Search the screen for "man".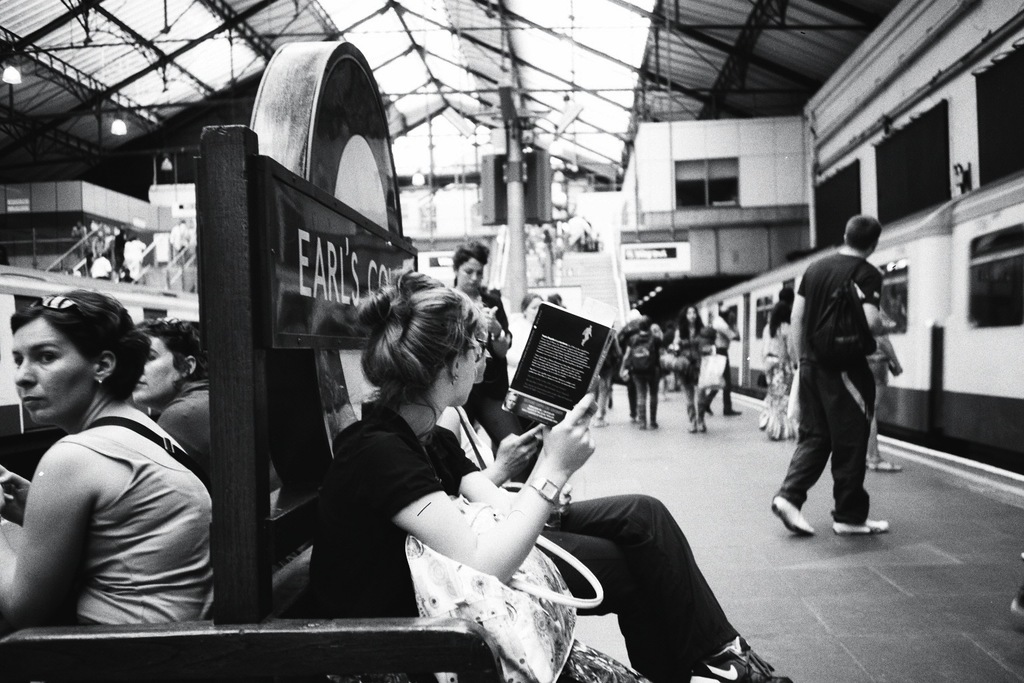
Found at bbox(771, 216, 895, 537).
